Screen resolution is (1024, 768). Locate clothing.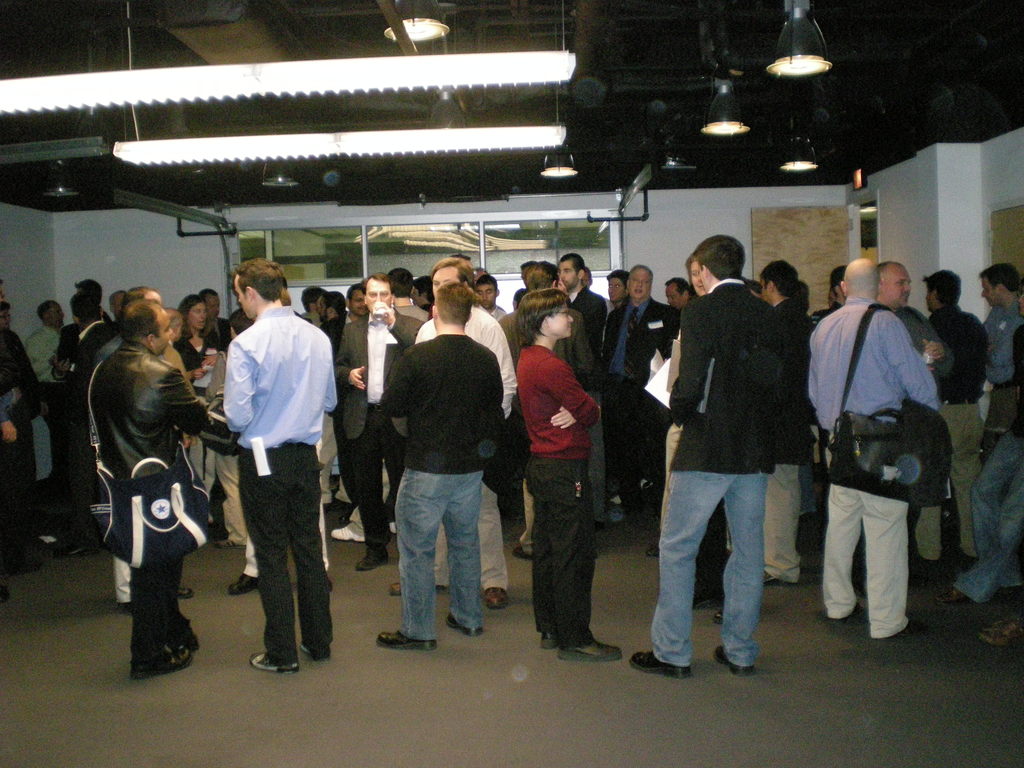
Rect(932, 302, 992, 413).
